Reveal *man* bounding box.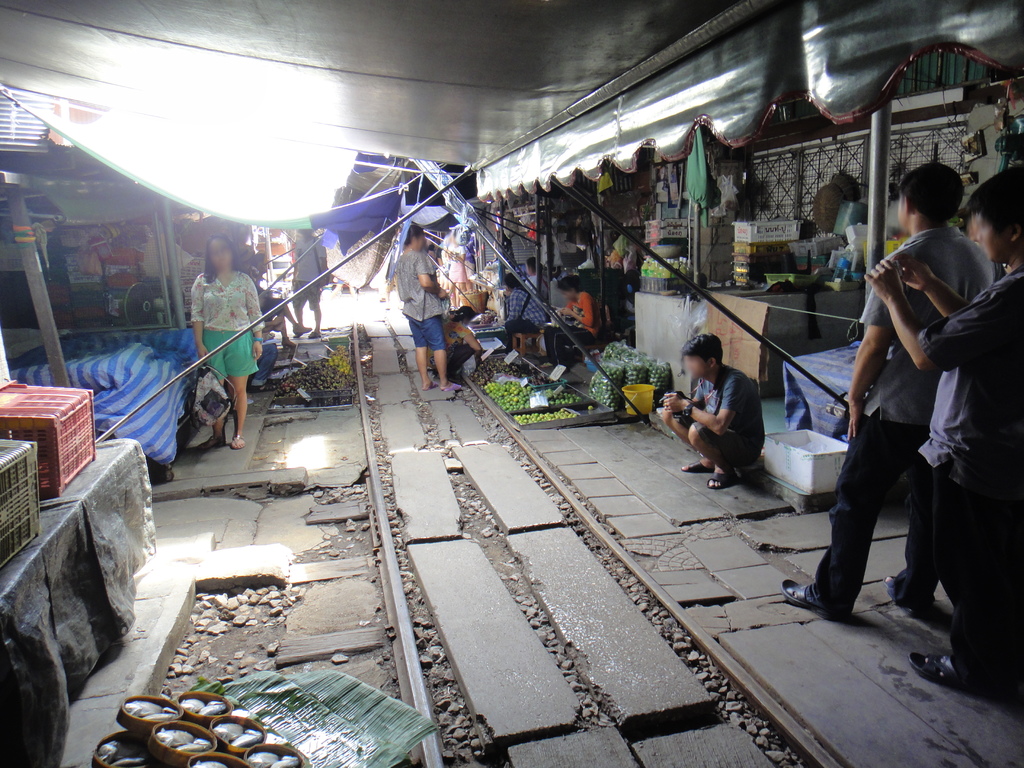
Revealed: <box>296,218,330,341</box>.
